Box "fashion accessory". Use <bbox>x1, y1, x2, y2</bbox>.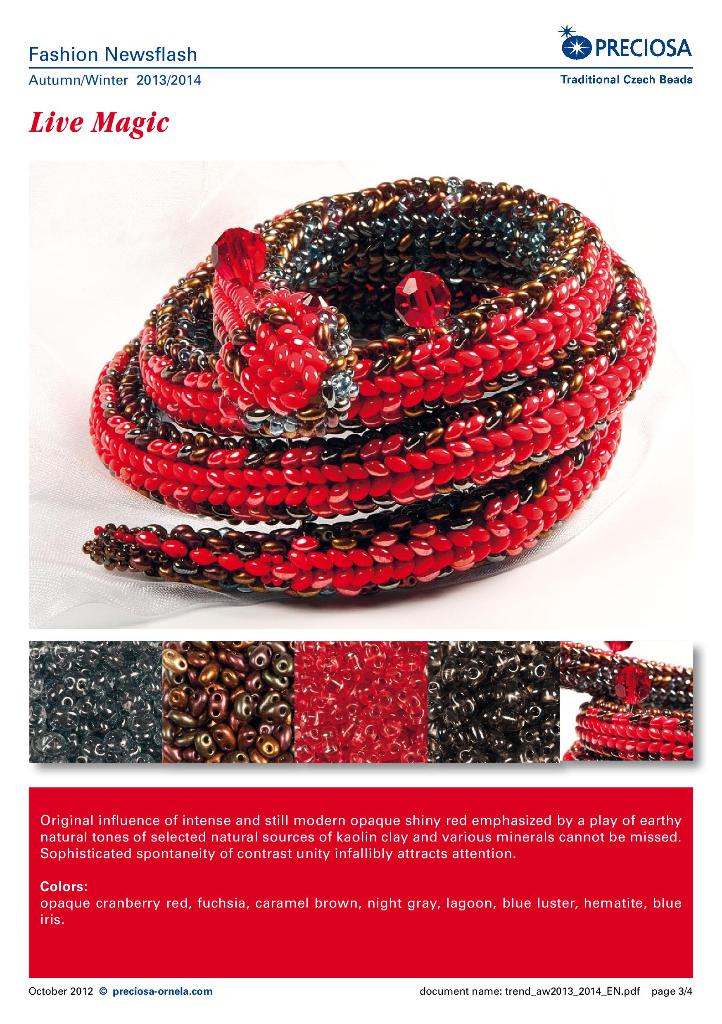
<bbox>28, 641, 694, 762</bbox>.
